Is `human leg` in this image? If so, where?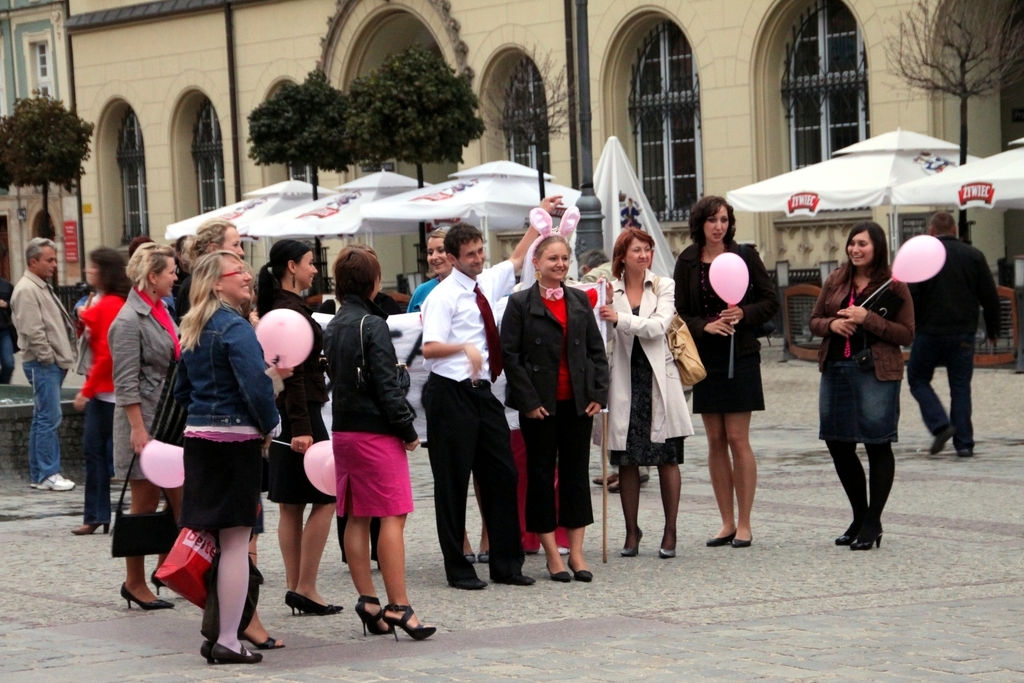
Yes, at [616,465,640,558].
